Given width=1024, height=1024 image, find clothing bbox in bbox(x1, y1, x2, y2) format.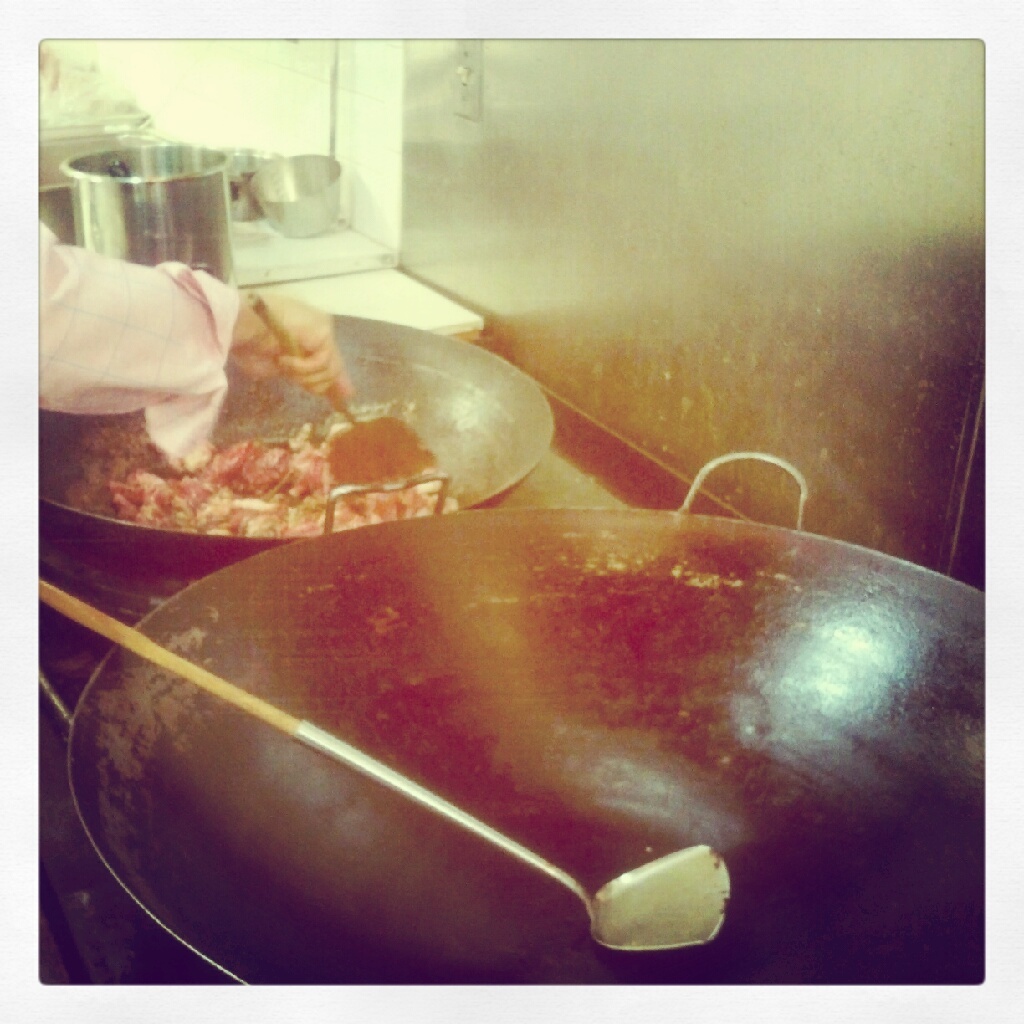
bbox(26, 209, 246, 473).
